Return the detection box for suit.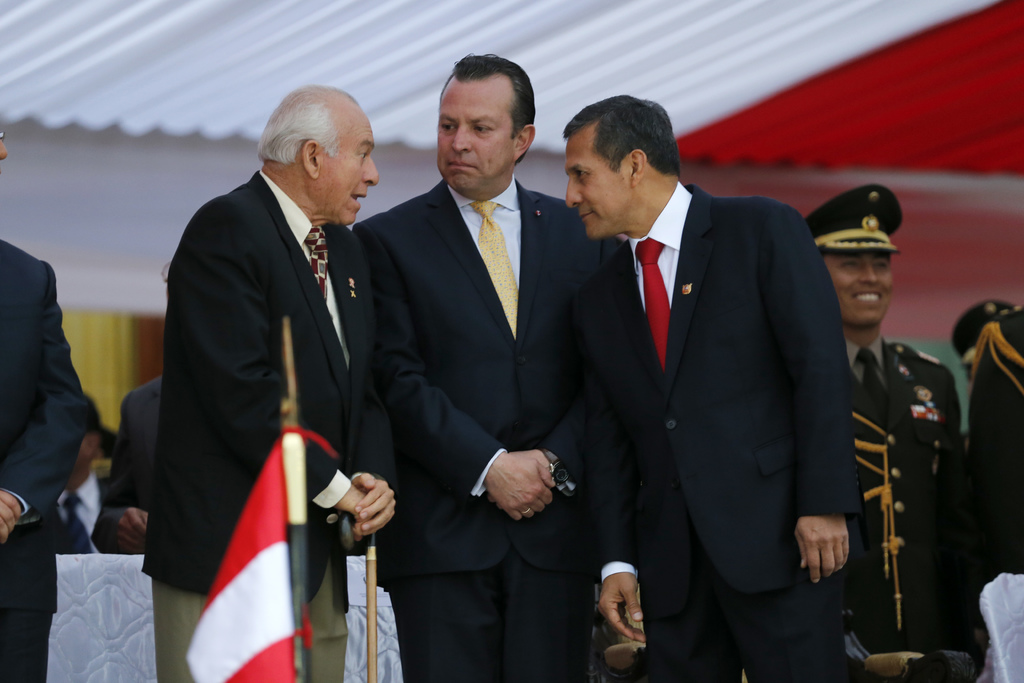
(left=0, top=235, right=87, bottom=682).
